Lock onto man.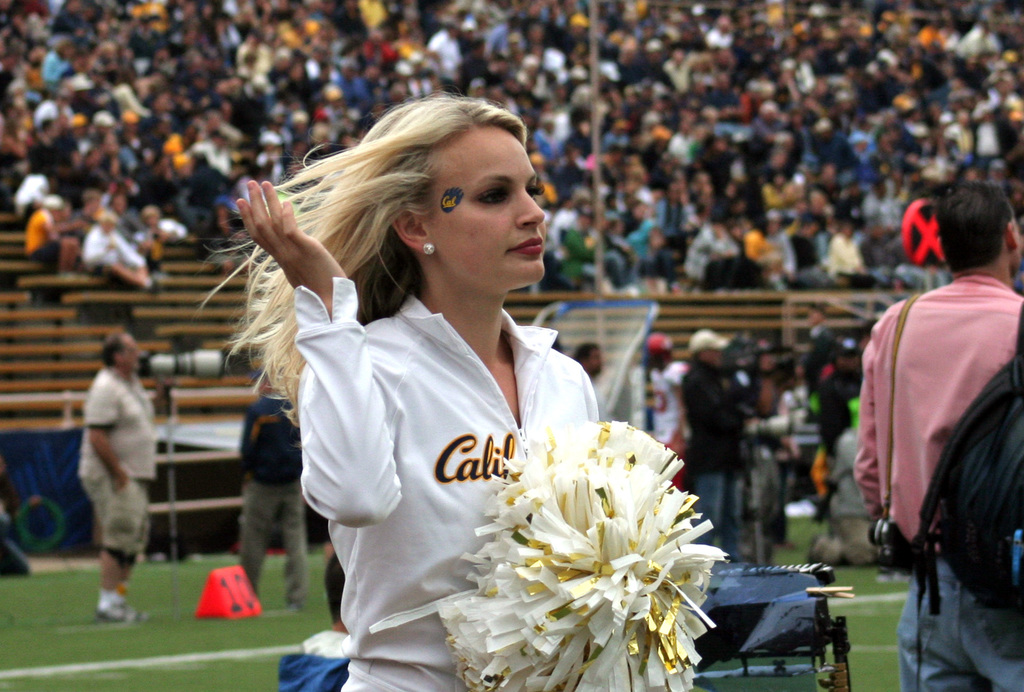
Locked: 280, 552, 353, 691.
